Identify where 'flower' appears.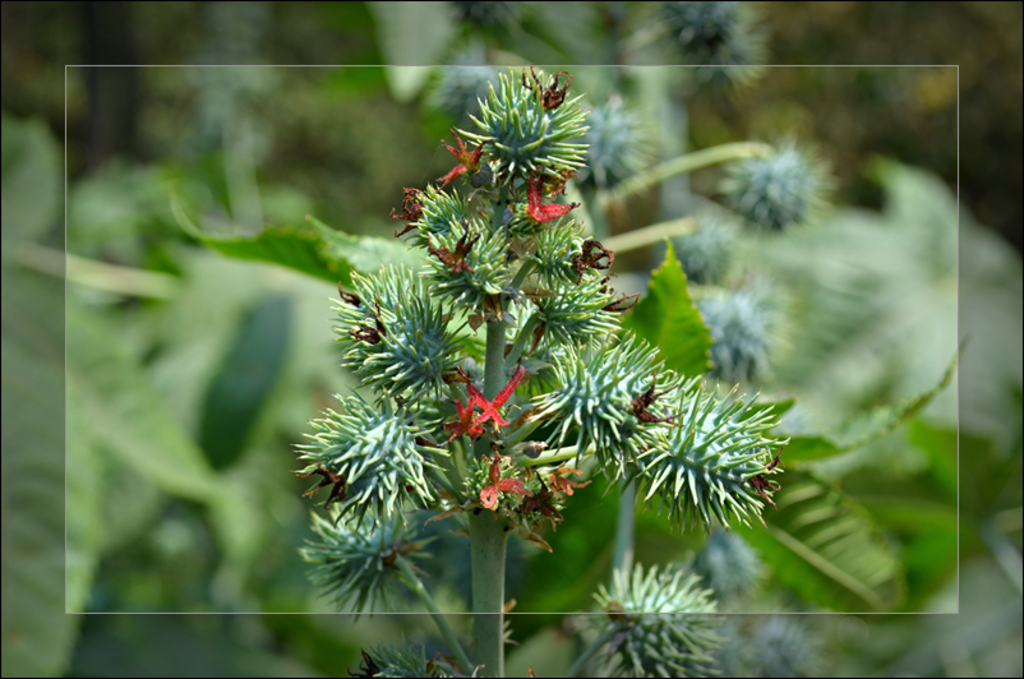
Appears at pyautogui.locateOnScreen(746, 456, 784, 504).
